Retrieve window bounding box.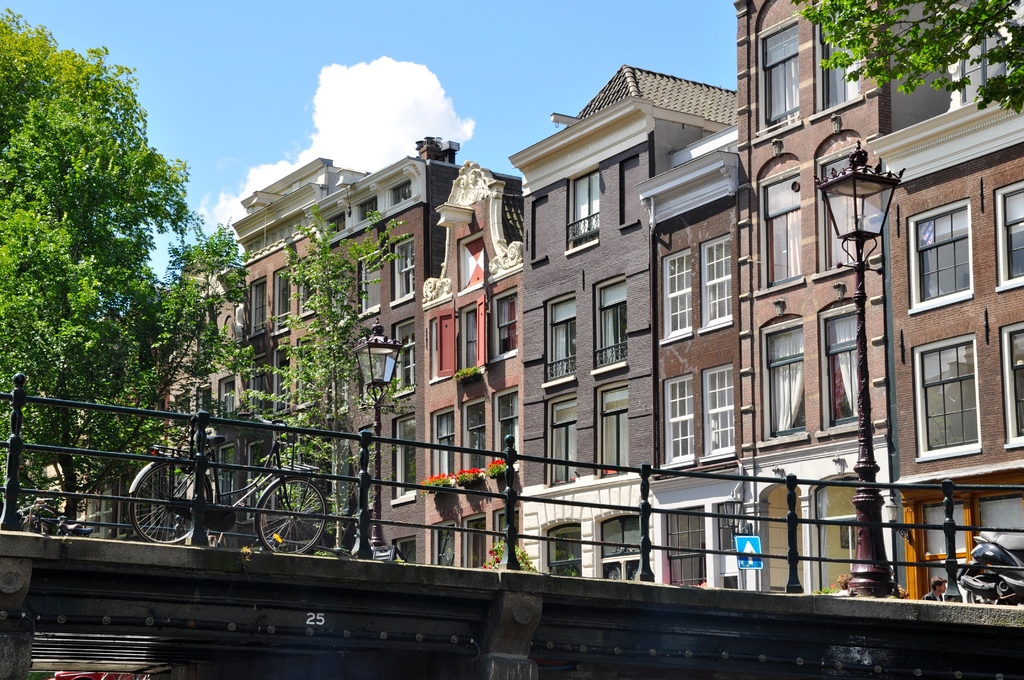
Bounding box: rect(255, 359, 275, 420).
